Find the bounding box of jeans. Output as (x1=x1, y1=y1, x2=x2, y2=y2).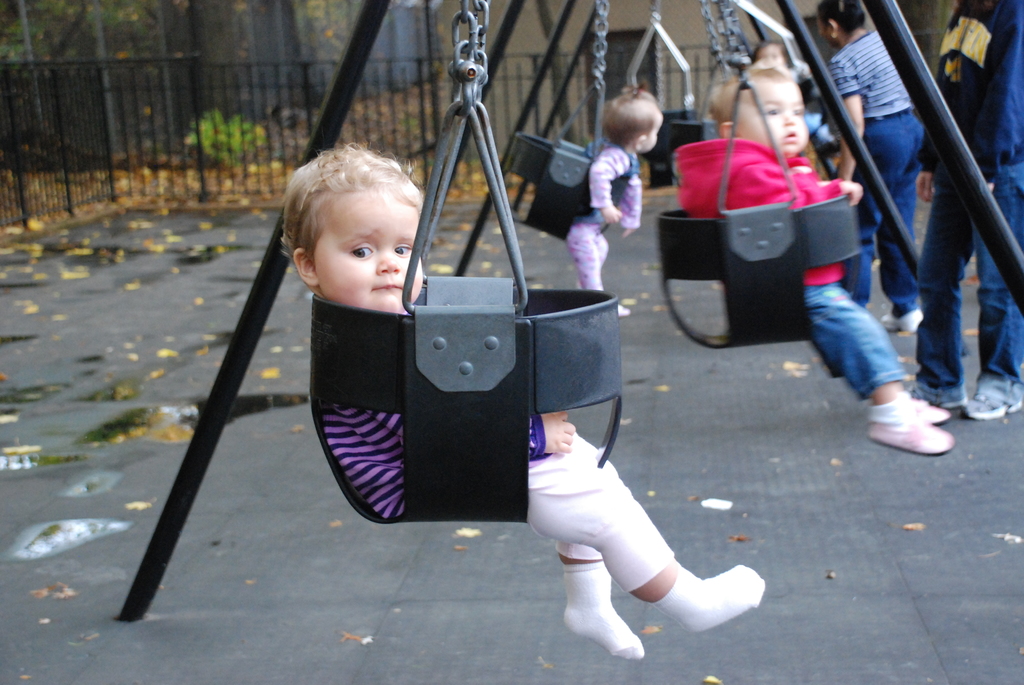
(x1=915, y1=162, x2=1023, y2=392).
